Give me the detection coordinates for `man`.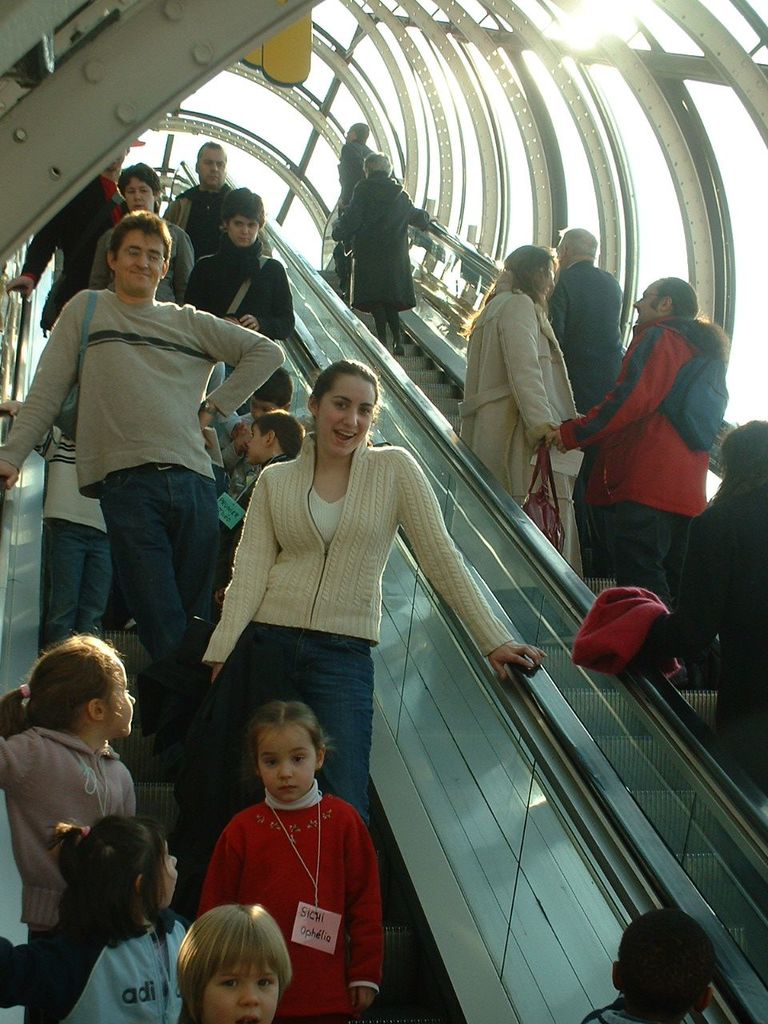
left=27, top=217, right=271, bottom=727.
